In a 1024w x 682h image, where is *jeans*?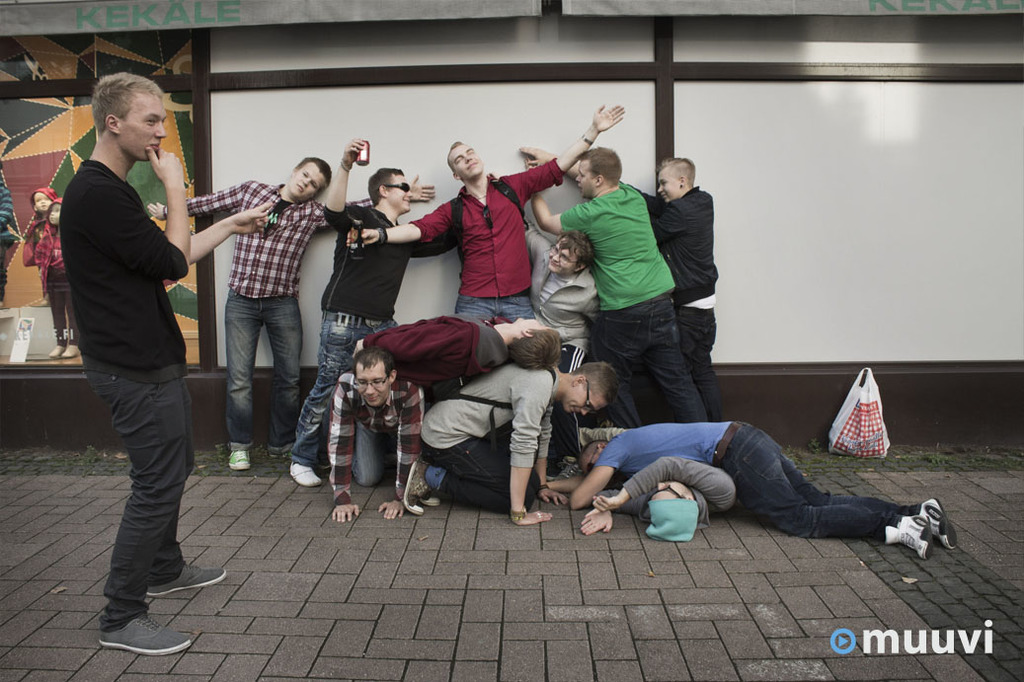
rect(207, 276, 303, 463).
